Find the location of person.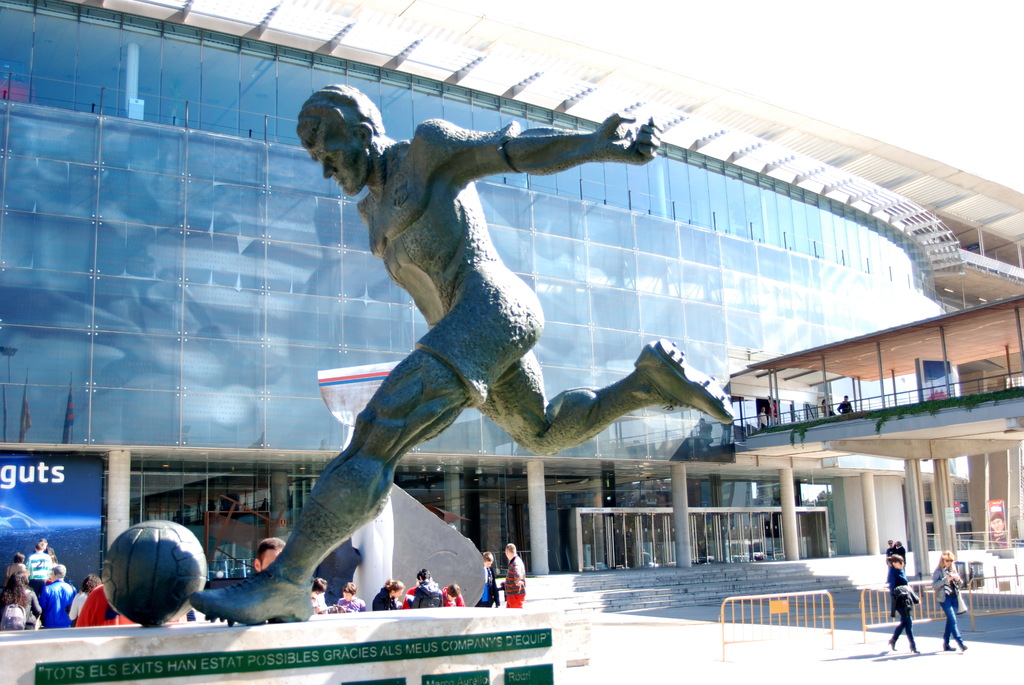
Location: bbox=[477, 547, 498, 609].
